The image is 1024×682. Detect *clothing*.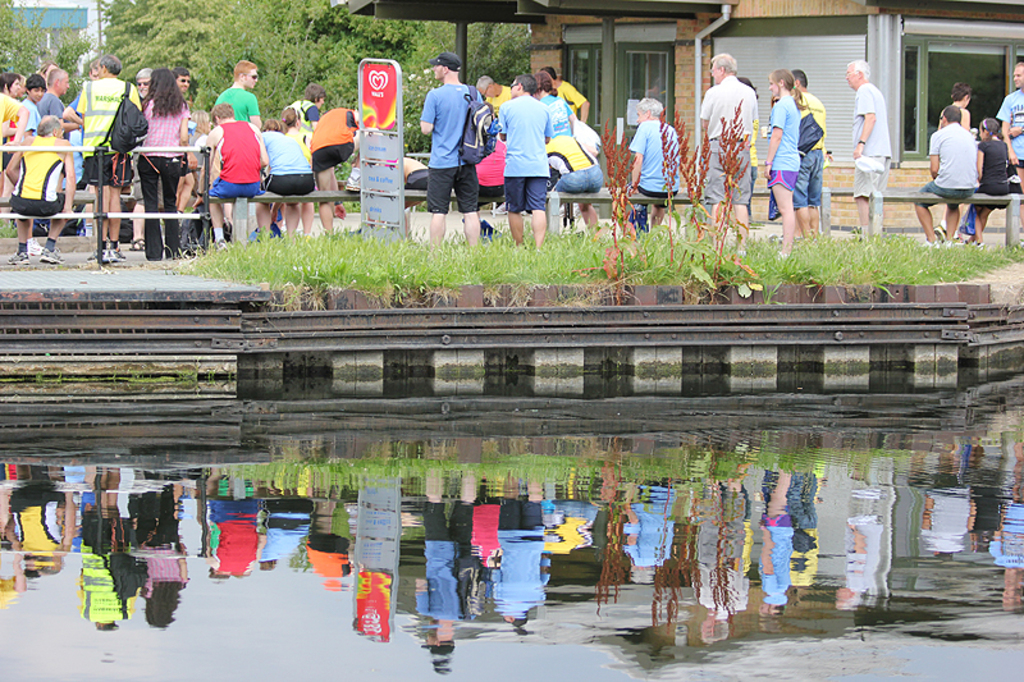
Detection: x1=790 y1=88 x2=827 y2=209.
